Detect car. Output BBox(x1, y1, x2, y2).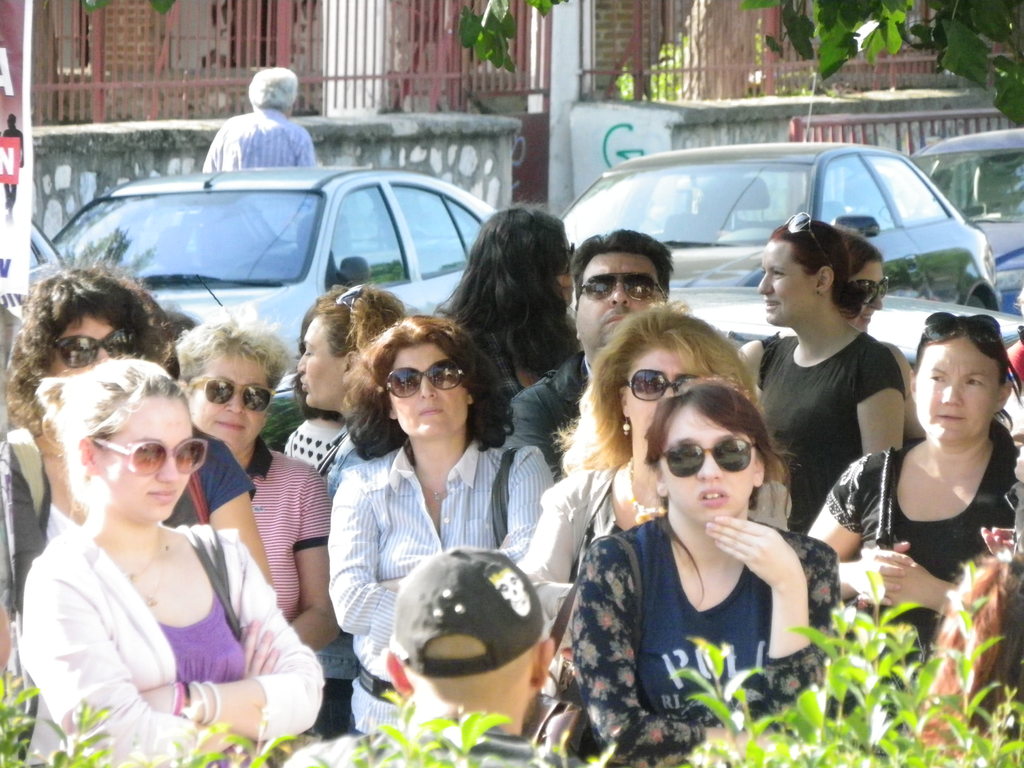
BBox(557, 80, 1004, 312).
